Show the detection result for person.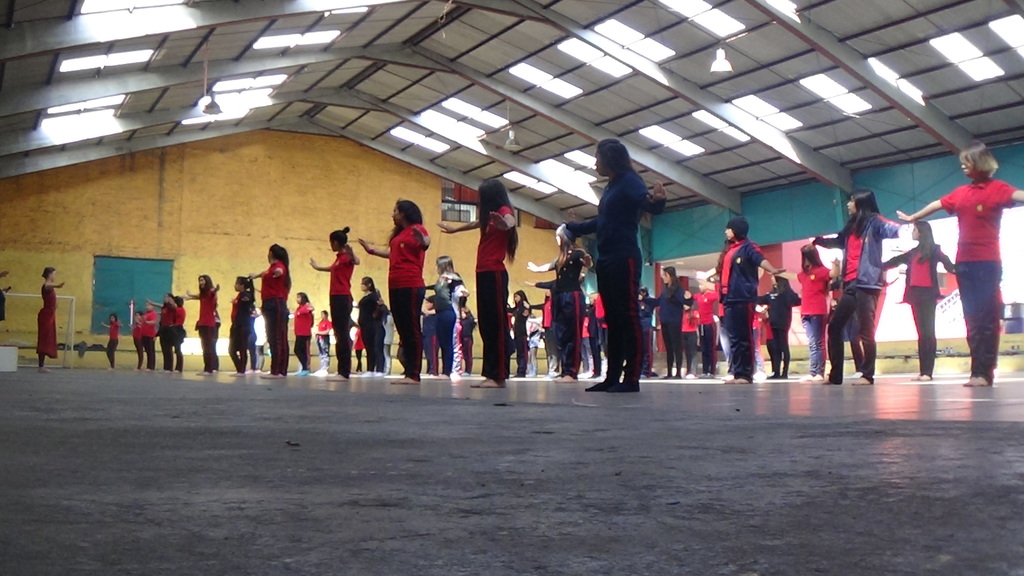
[left=638, top=266, right=697, bottom=379].
